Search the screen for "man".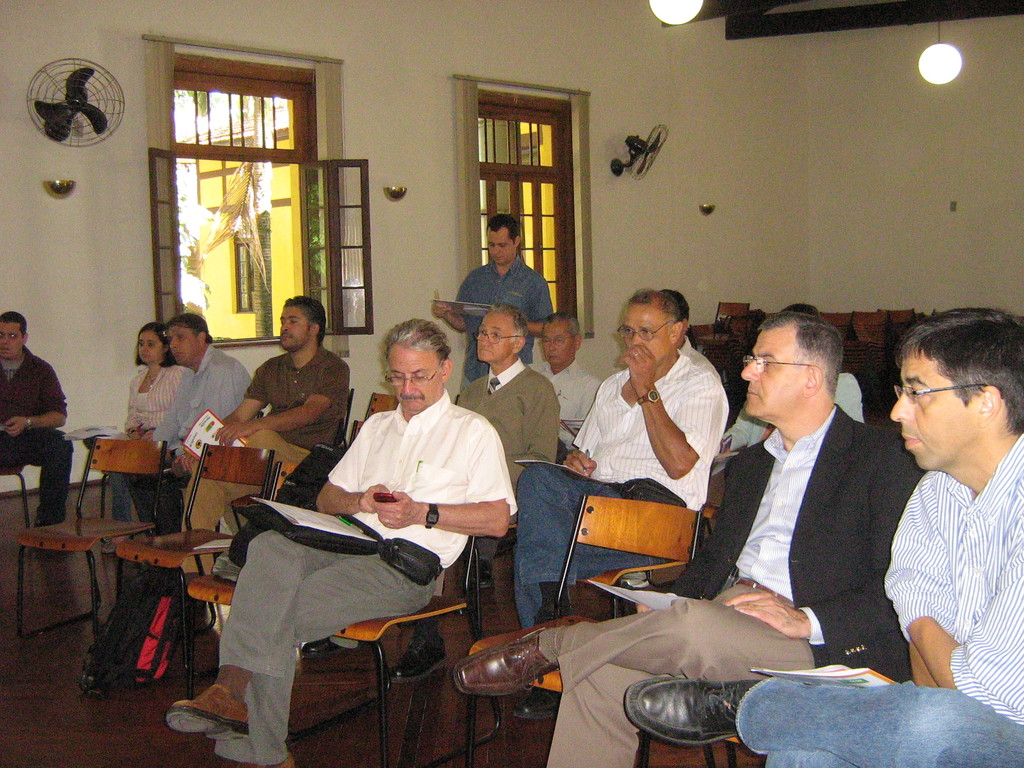
Found at bbox=[428, 213, 557, 397].
